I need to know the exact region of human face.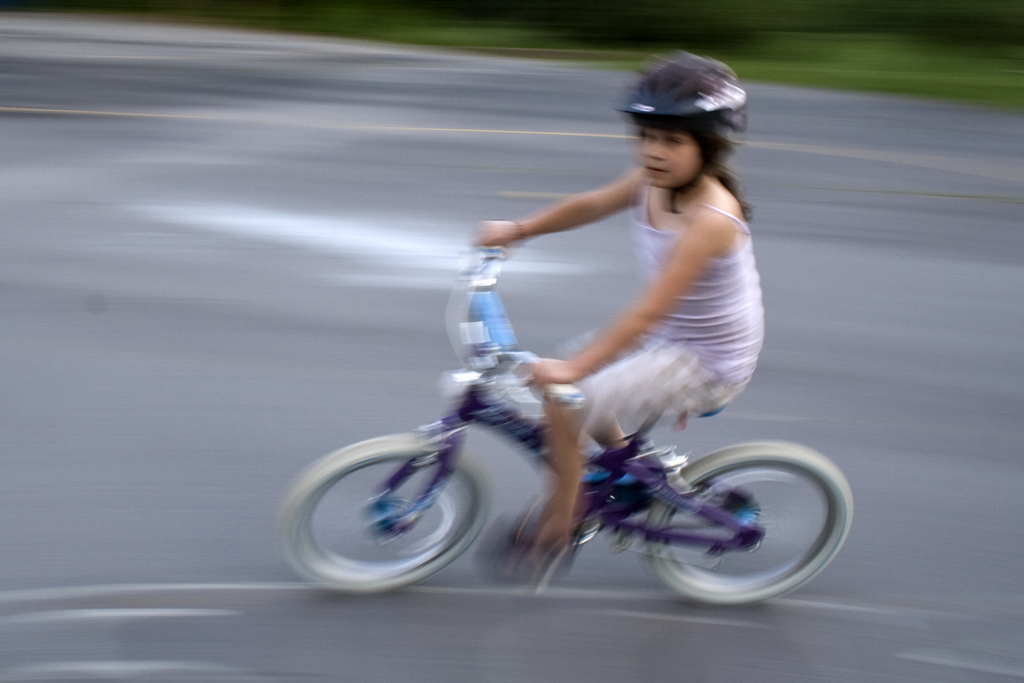
Region: (637, 128, 700, 190).
